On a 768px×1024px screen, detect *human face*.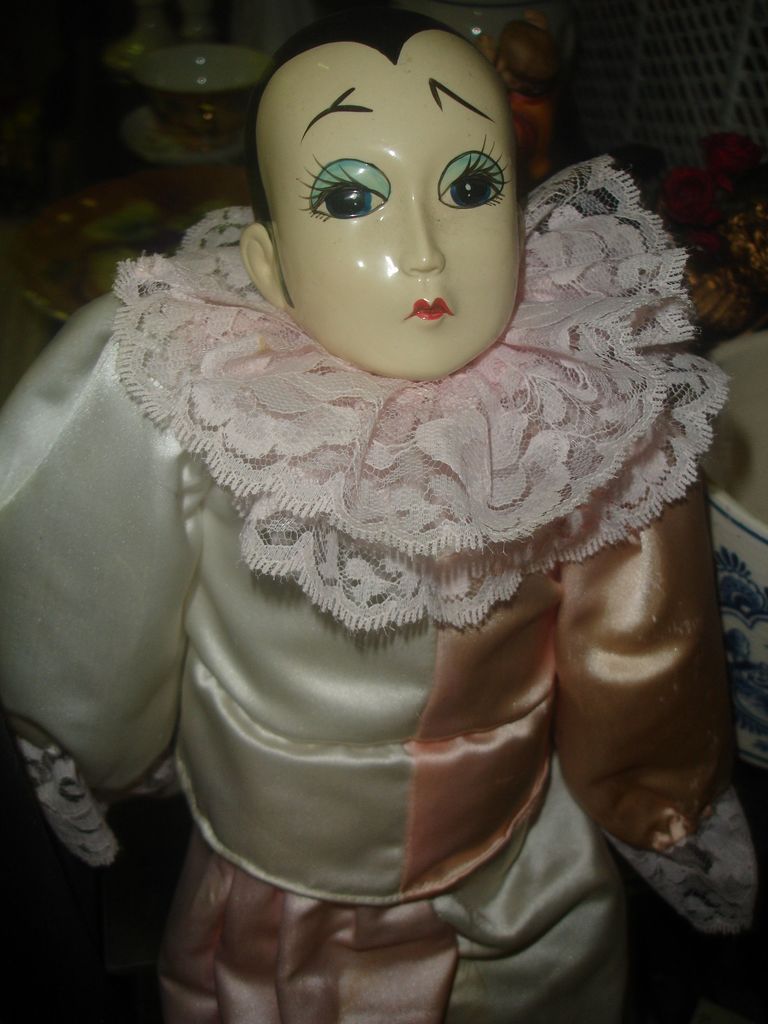
(258, 29, 520, 381).
